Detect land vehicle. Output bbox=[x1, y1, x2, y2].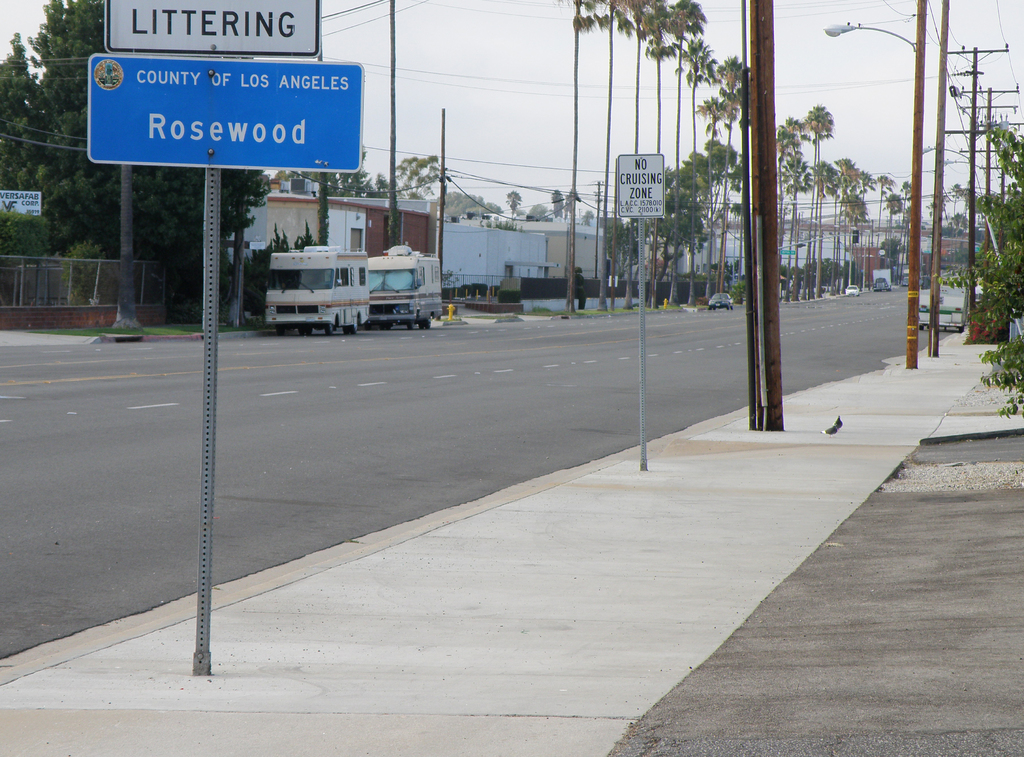
bbox=[707, 292, 731, 305].
